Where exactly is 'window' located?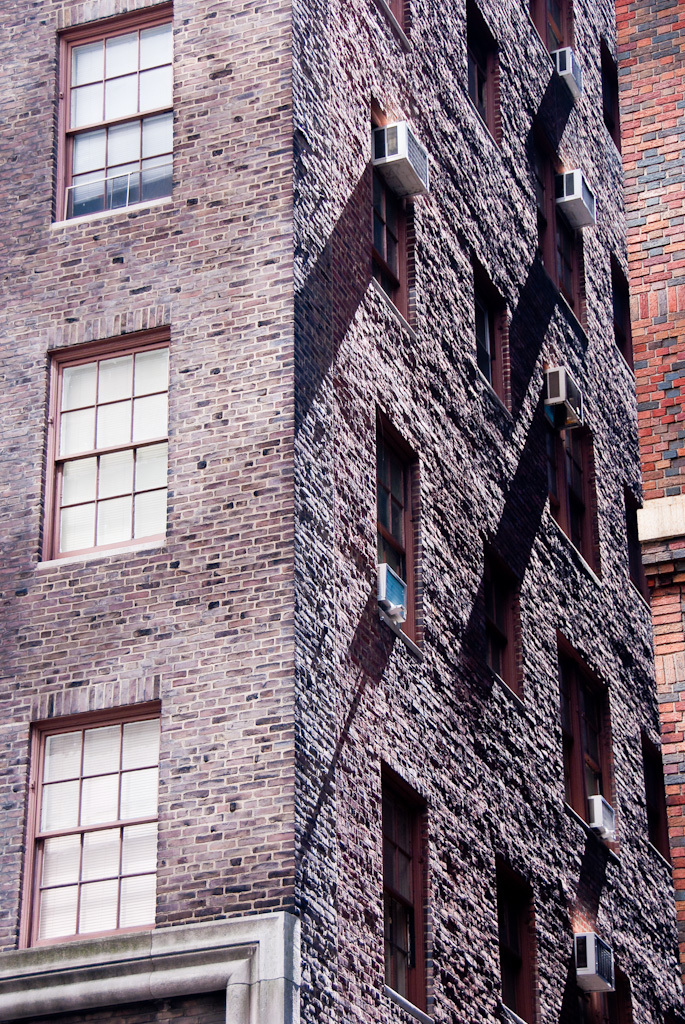
Its bounding box is bbox(39, 327, 168, 568).
